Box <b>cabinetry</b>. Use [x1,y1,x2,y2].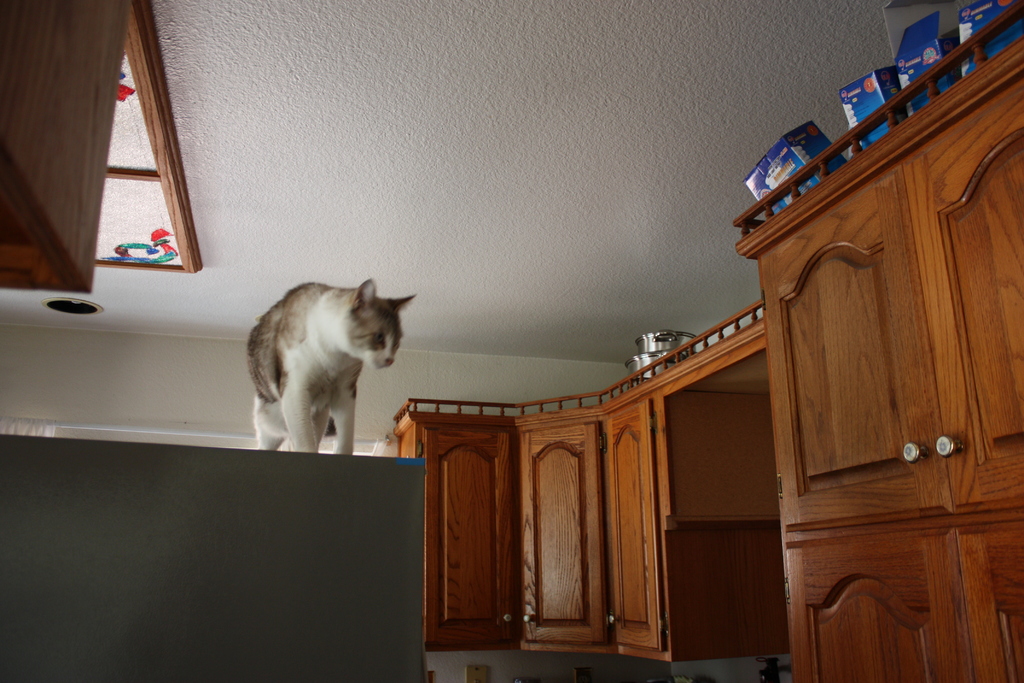
[733,0,1023,682].
